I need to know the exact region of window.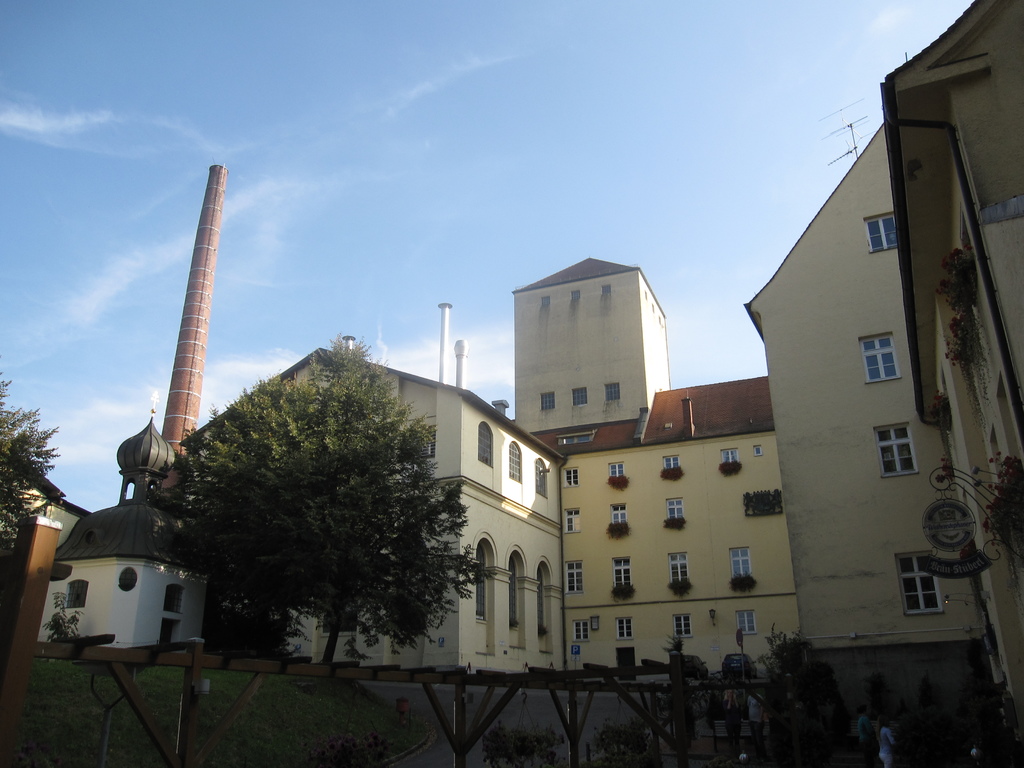
Region: 63:580:94:606.
